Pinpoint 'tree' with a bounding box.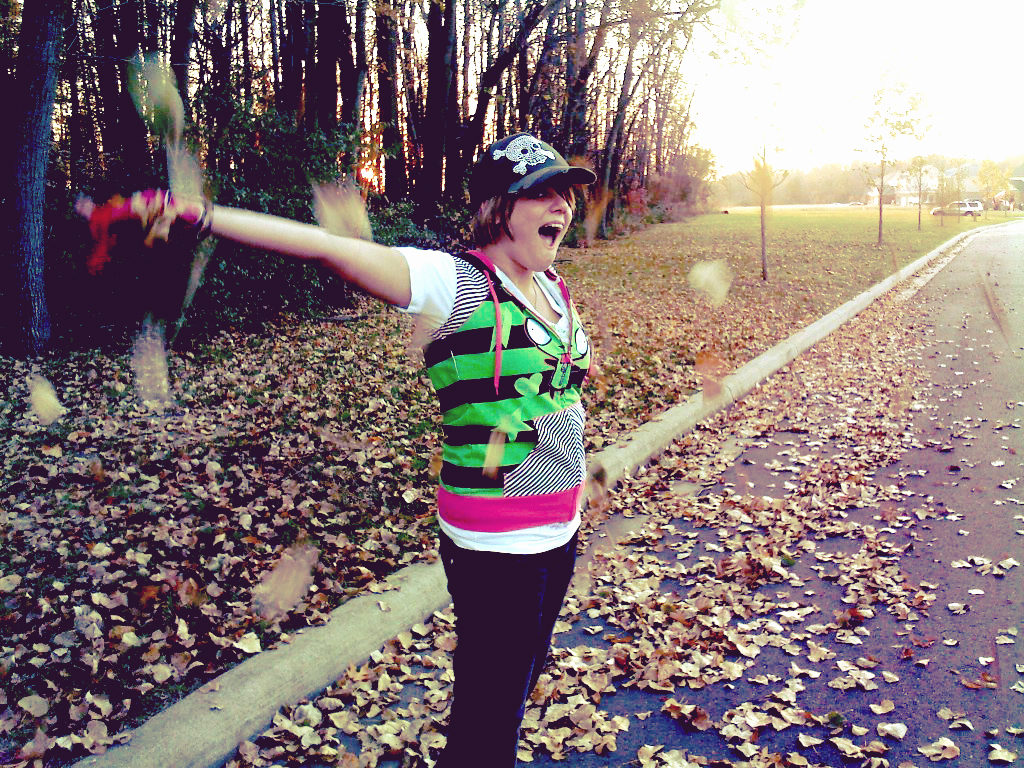
detection(551, 0, 633, 162).
